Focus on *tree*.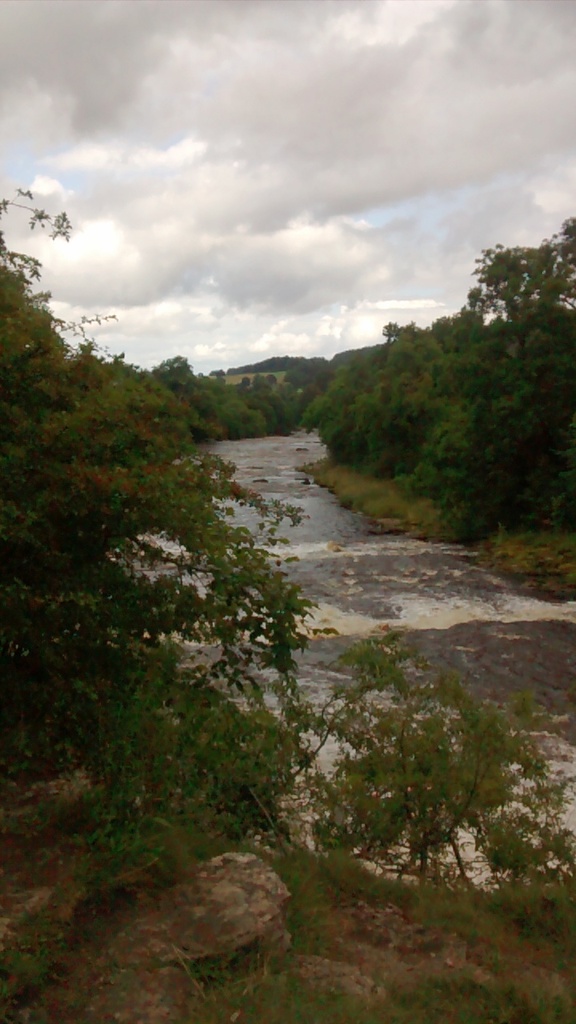
Focused at crop(0, 187, 312, 862).
